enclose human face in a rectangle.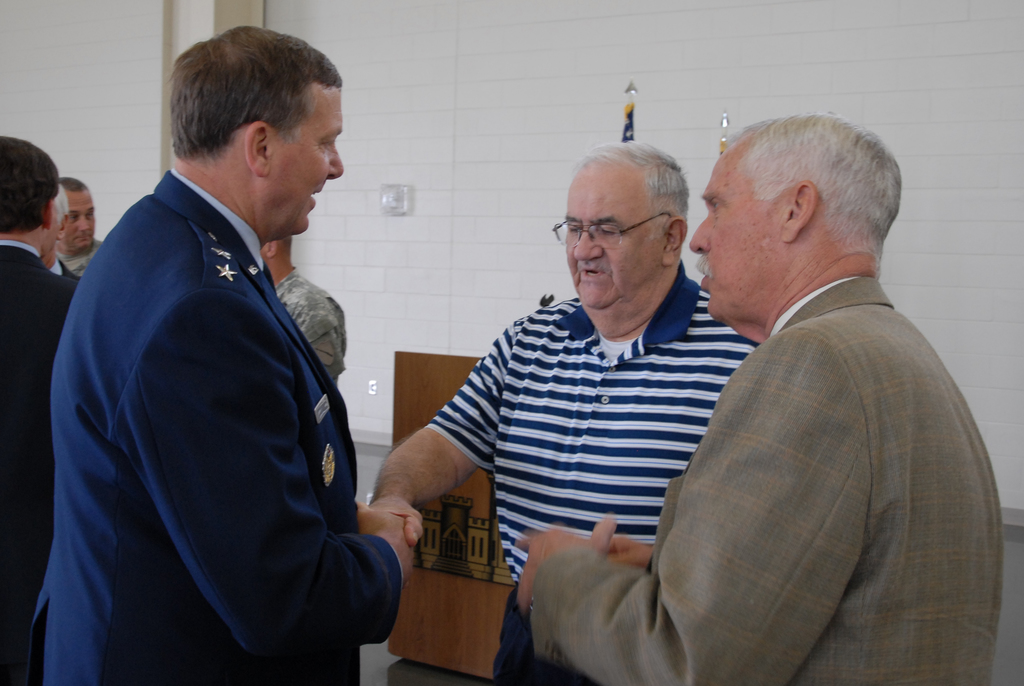
bbox=(63, 190, 97, 249).
